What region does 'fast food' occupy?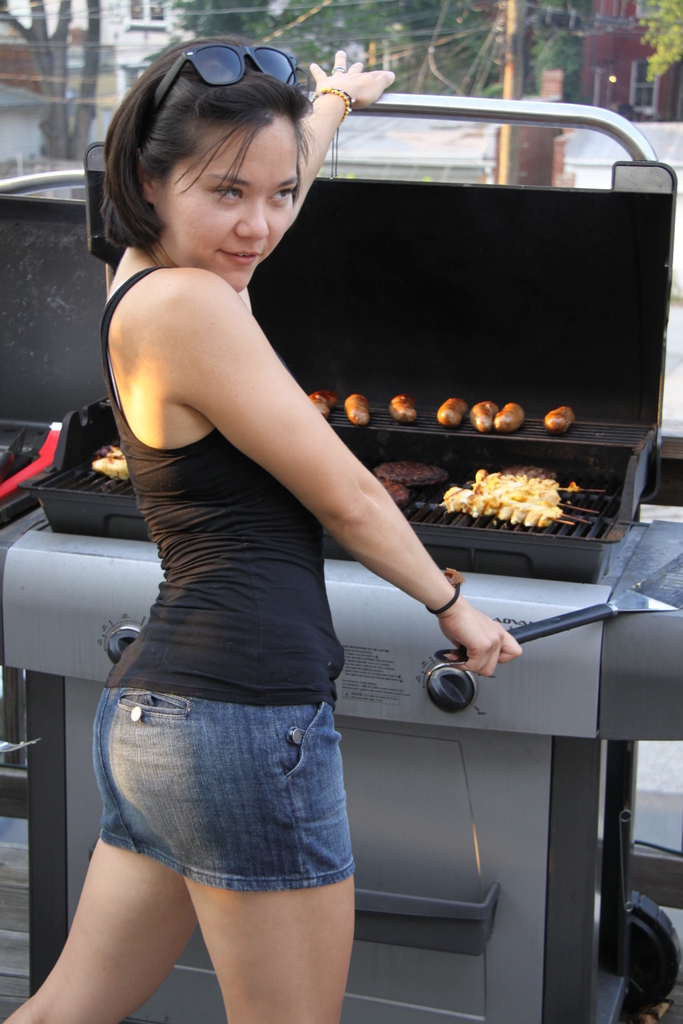
(435, 403, 465, 424).
